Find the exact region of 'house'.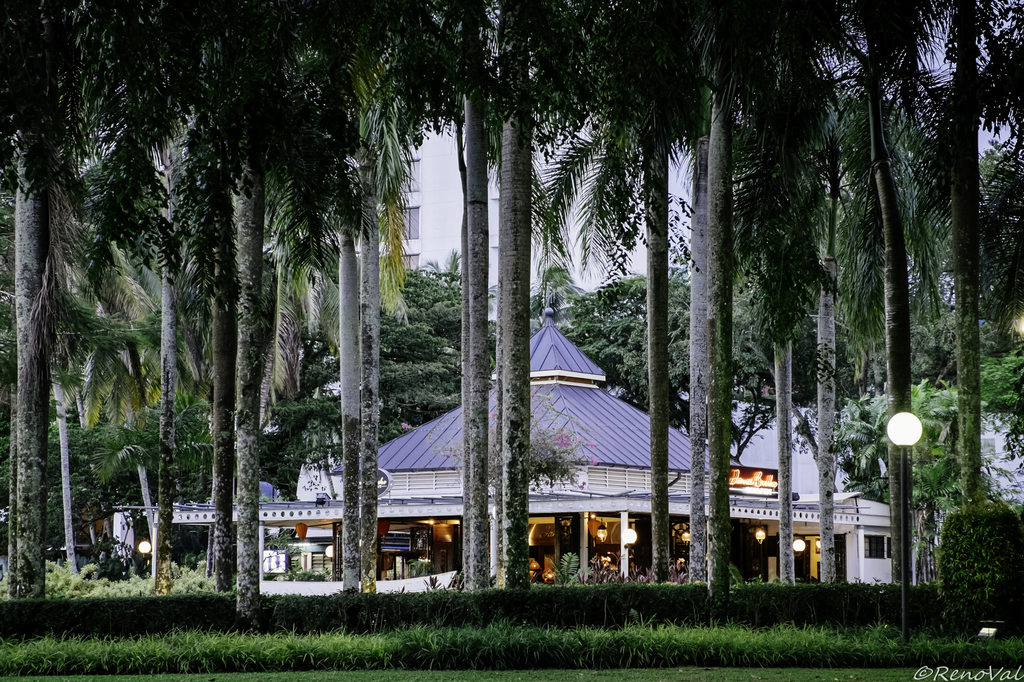
Exact region: [977,408,1023,506].
